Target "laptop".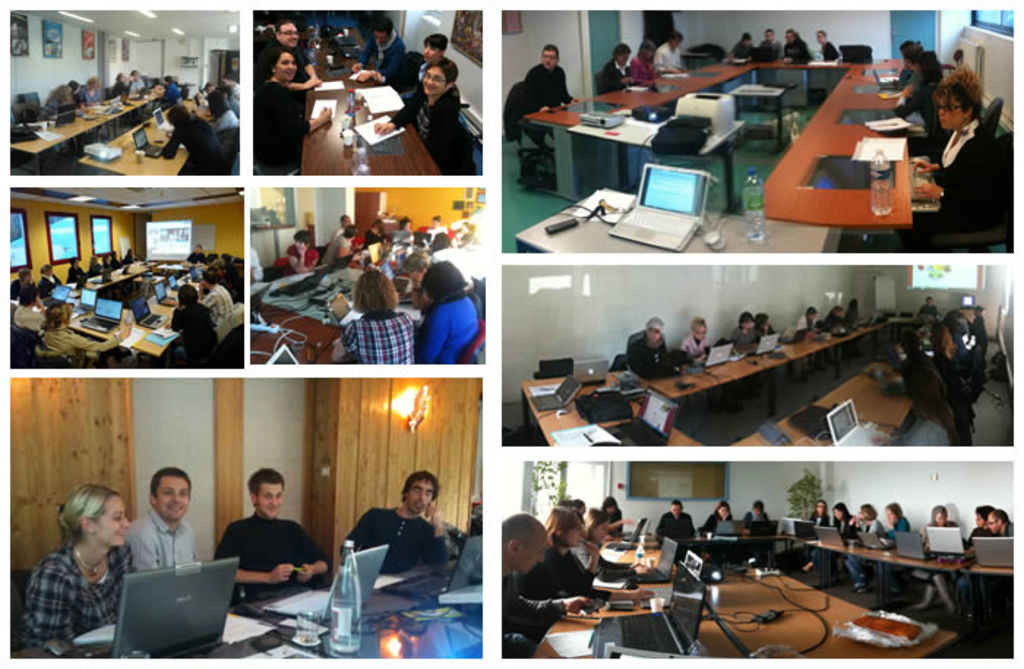
Target region: box(828, 398, 882, 449).
